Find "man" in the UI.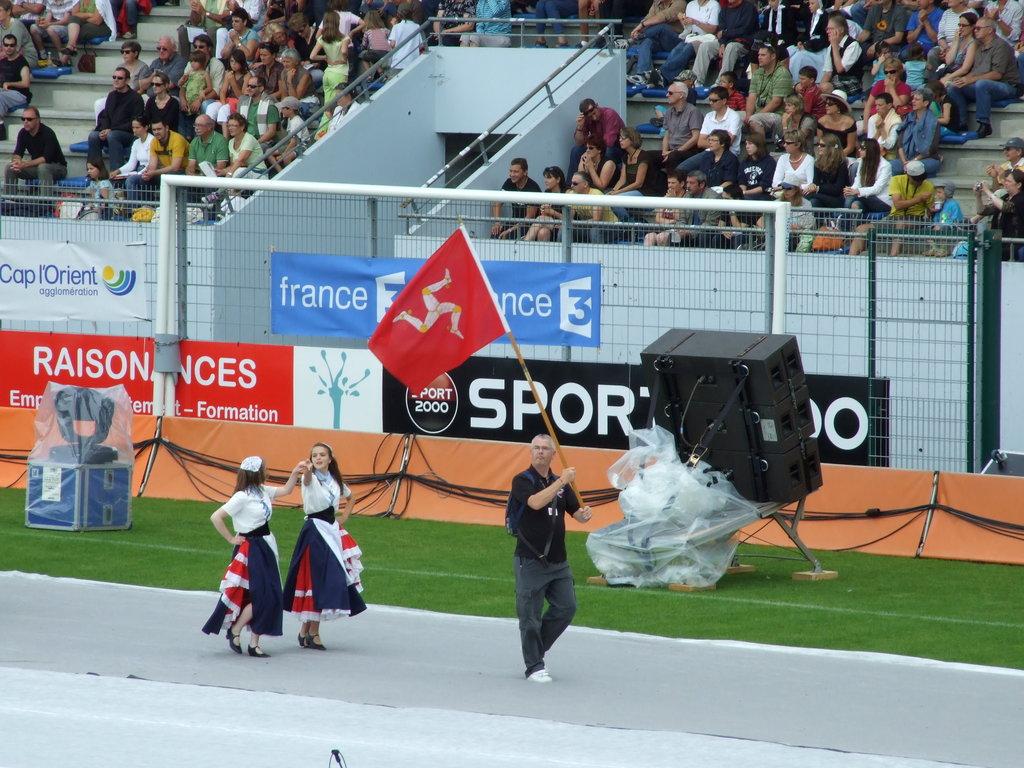
UI element at <region>3, 100, 68, 209</region>.
